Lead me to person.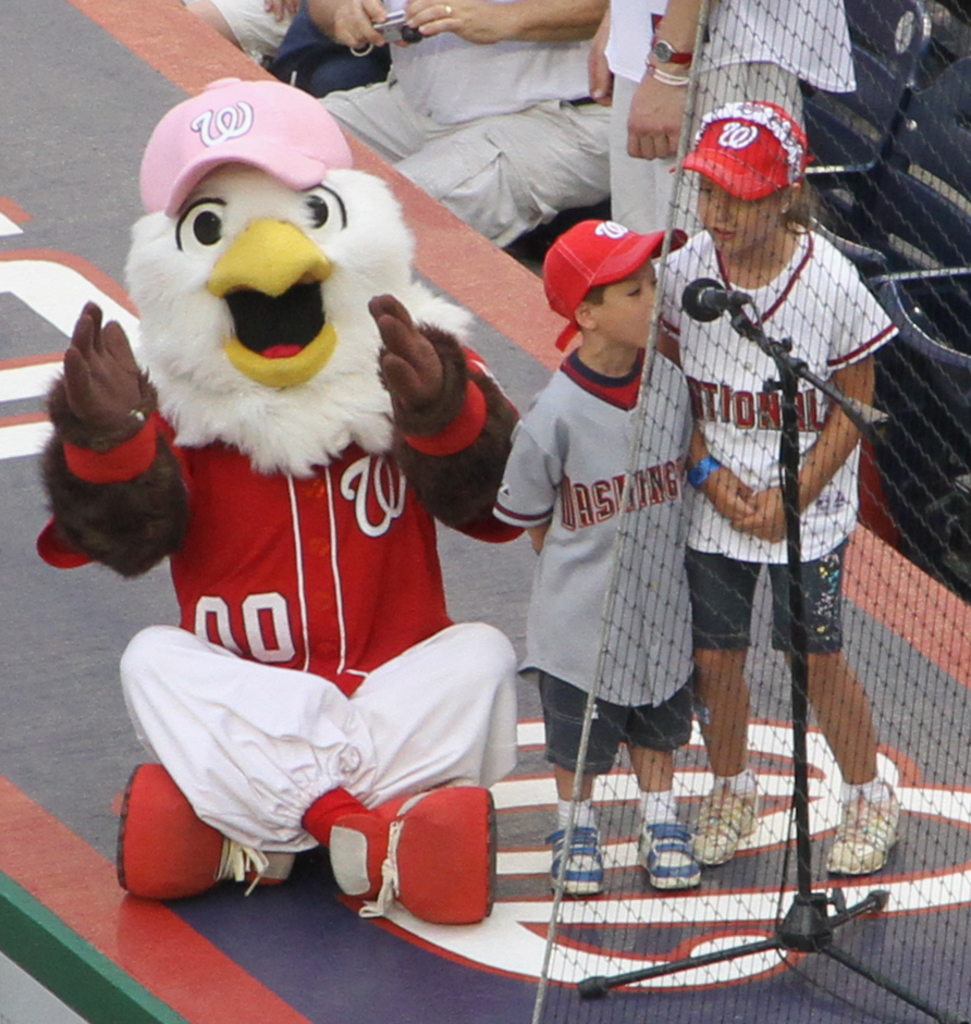
Lead to pyautogui.locateOnScreen(574, 0, 865, 281).
